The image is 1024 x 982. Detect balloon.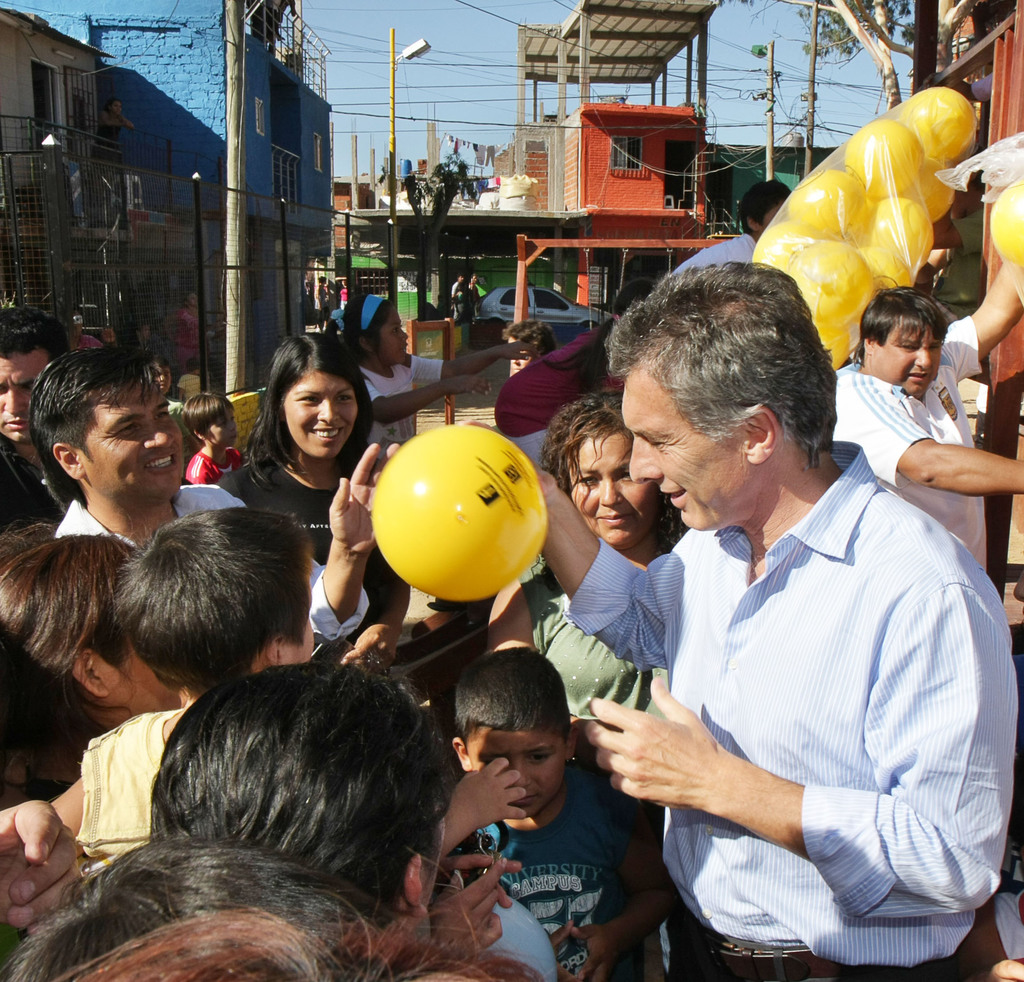
Detection: (left=897, top=86, right=980, bottom=159).
